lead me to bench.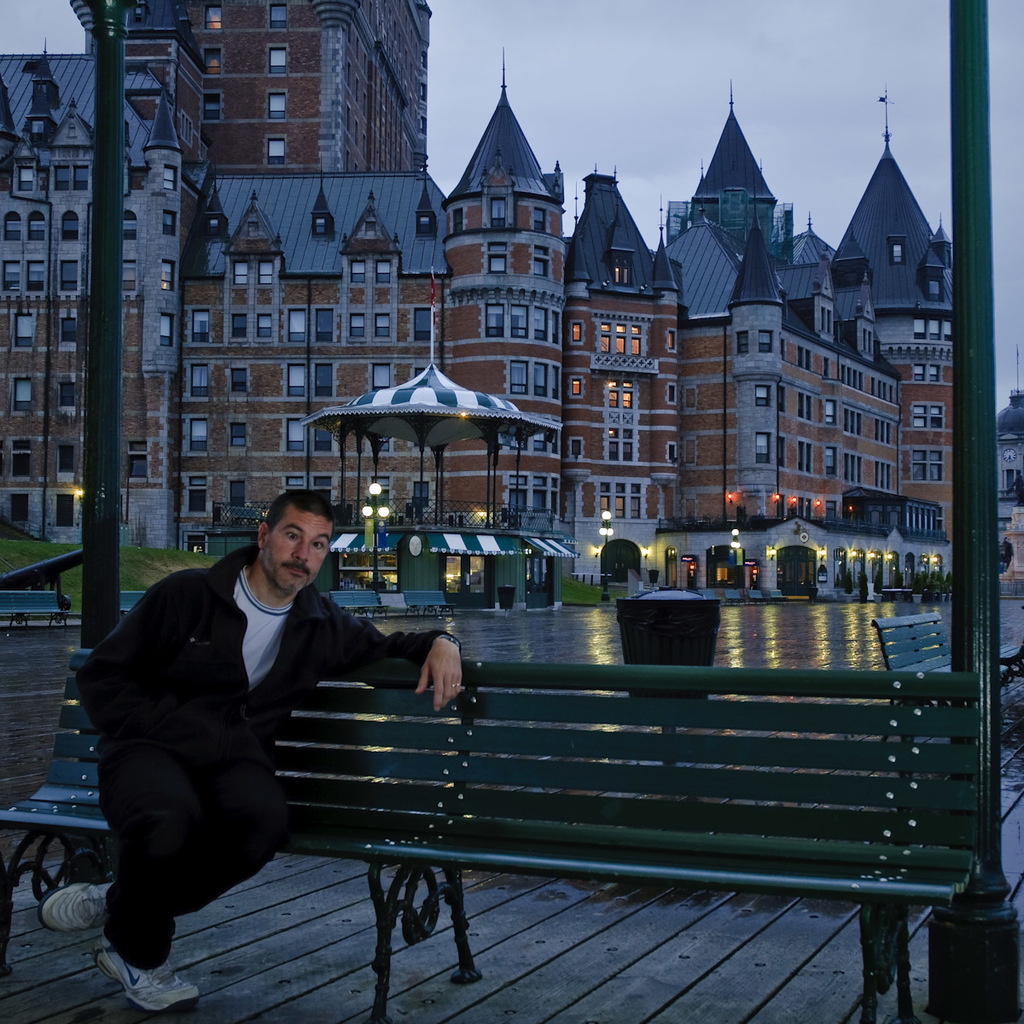
Lead to detection(769, 582, 787, 605).
